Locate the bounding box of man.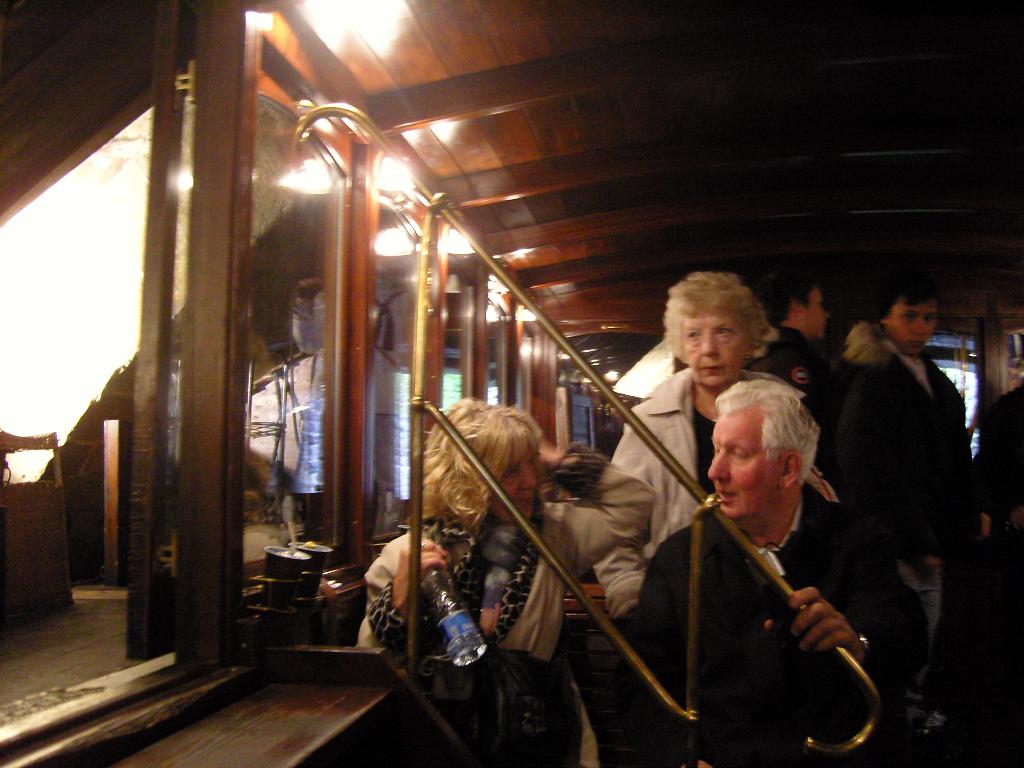
Bounding box: detection(753, 259, 852, 426).
